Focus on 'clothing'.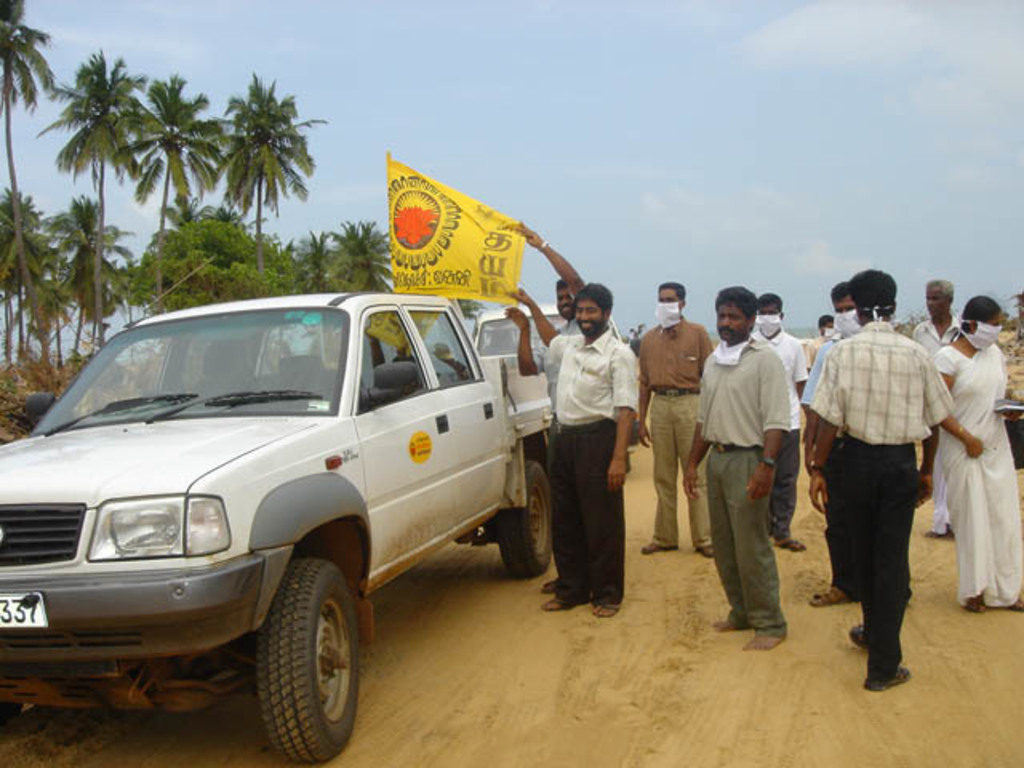
Focused at crop(531, 306, 590, 379).
